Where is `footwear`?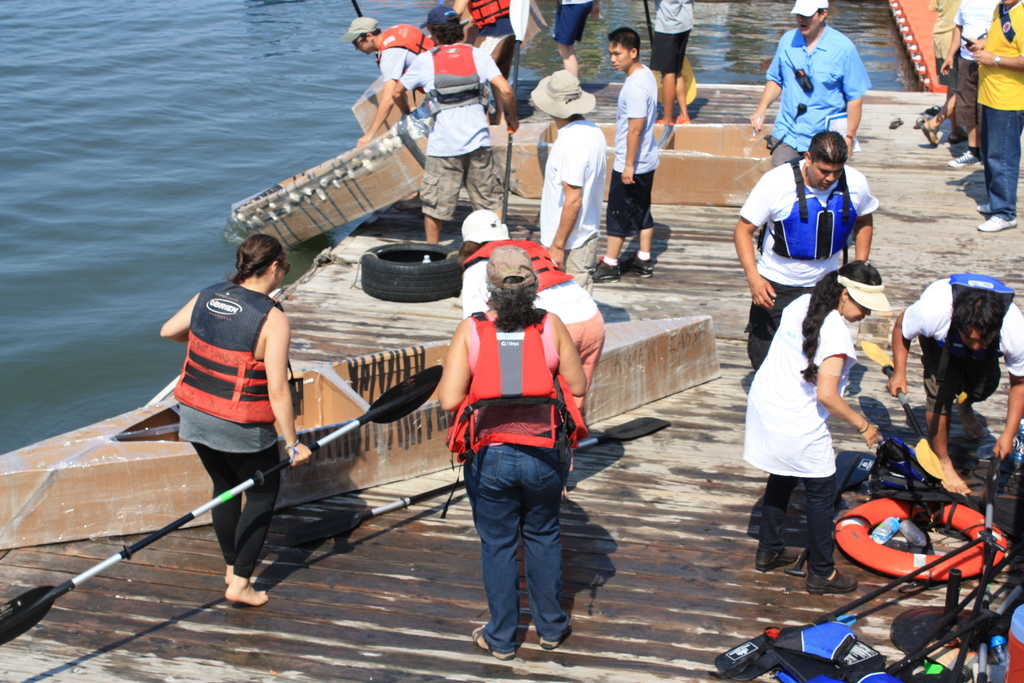
(804, 570, 857, 596).
